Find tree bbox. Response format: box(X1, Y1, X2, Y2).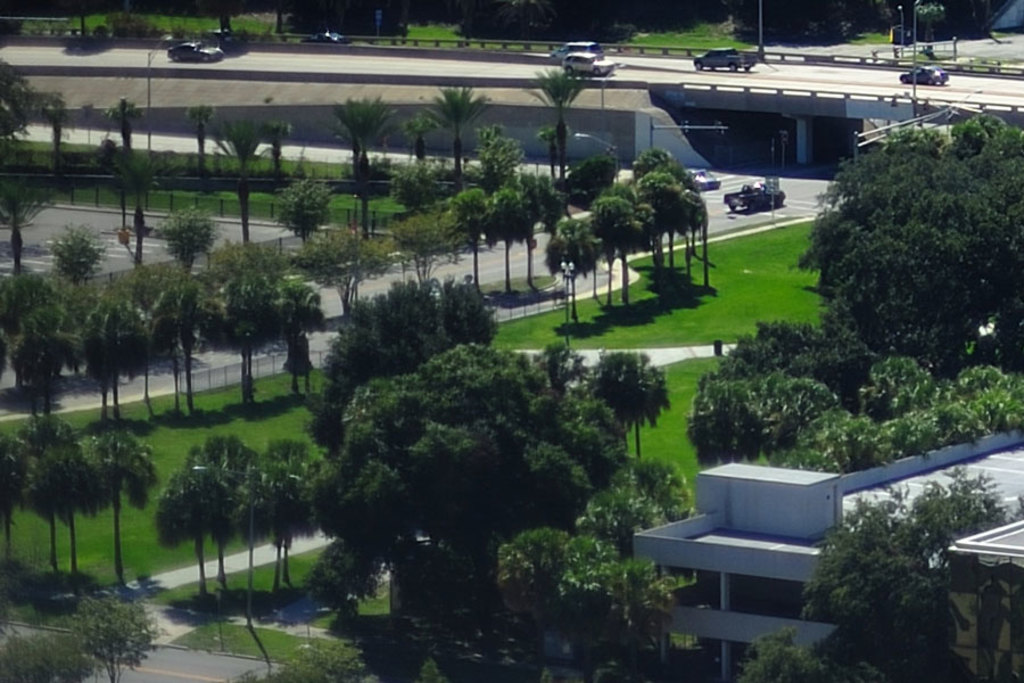
box(152, 204, 230, 270).
